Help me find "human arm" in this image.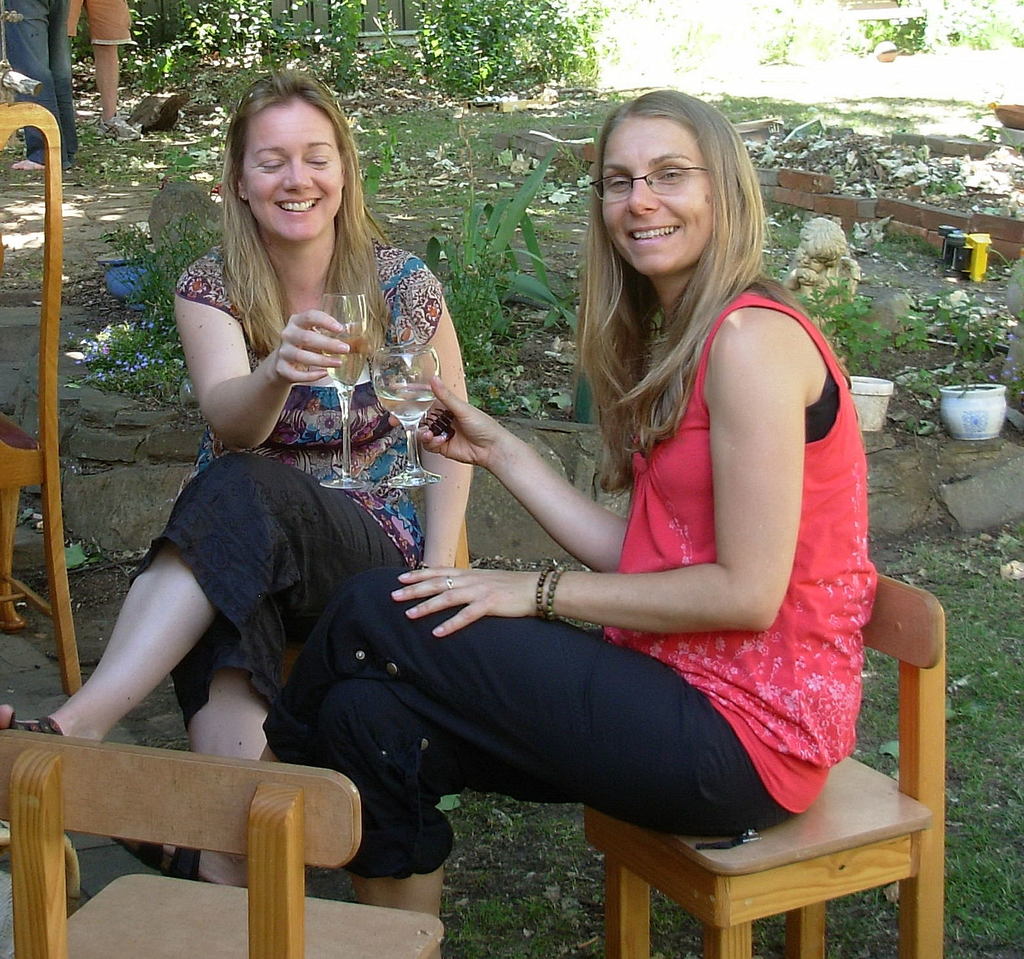
Found it: 157 272 366 471.
